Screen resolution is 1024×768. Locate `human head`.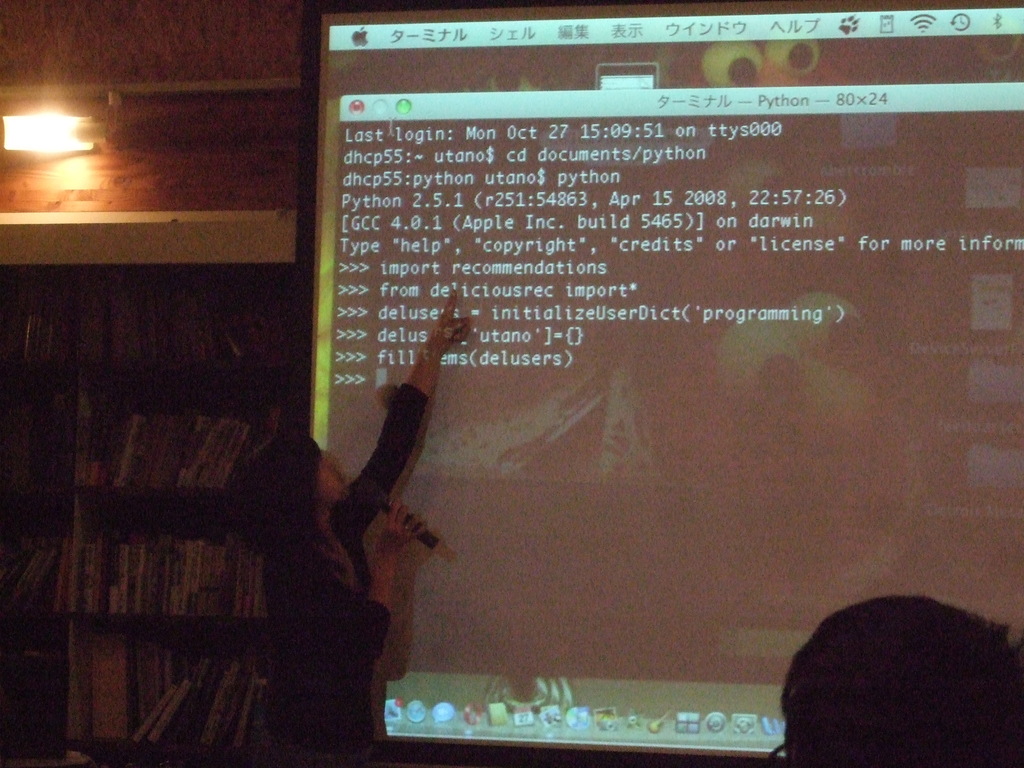
<bbox>775, 596, 1023, 767</bbox>.
